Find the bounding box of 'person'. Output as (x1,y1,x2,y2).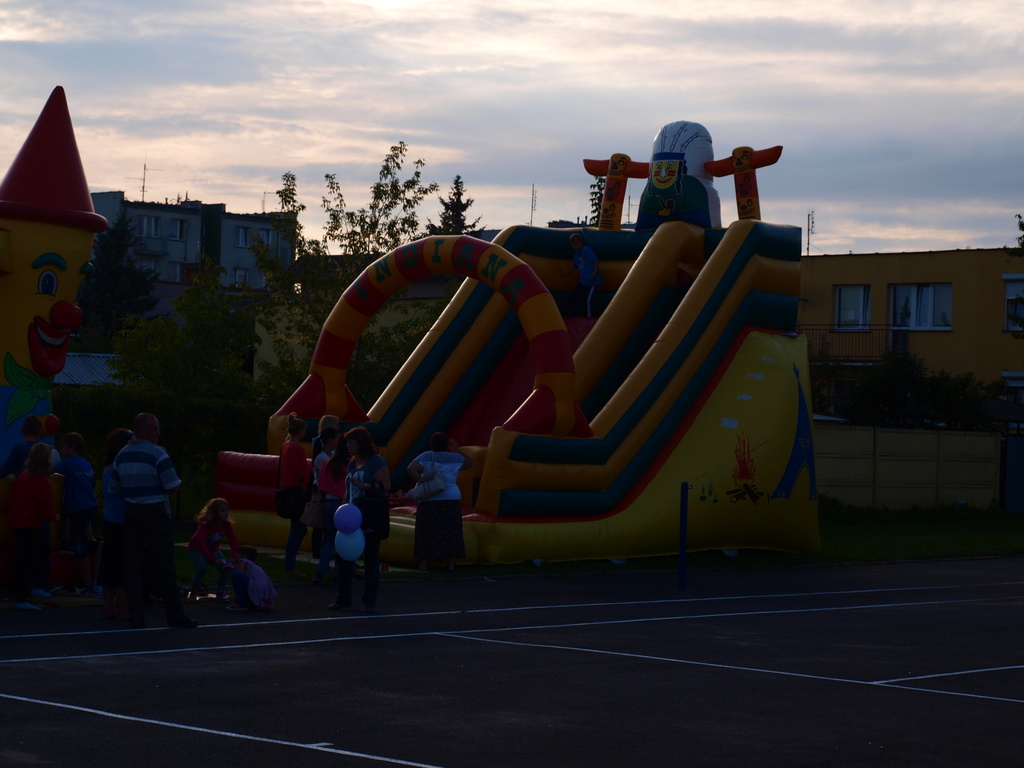
(107,424,136,465).
